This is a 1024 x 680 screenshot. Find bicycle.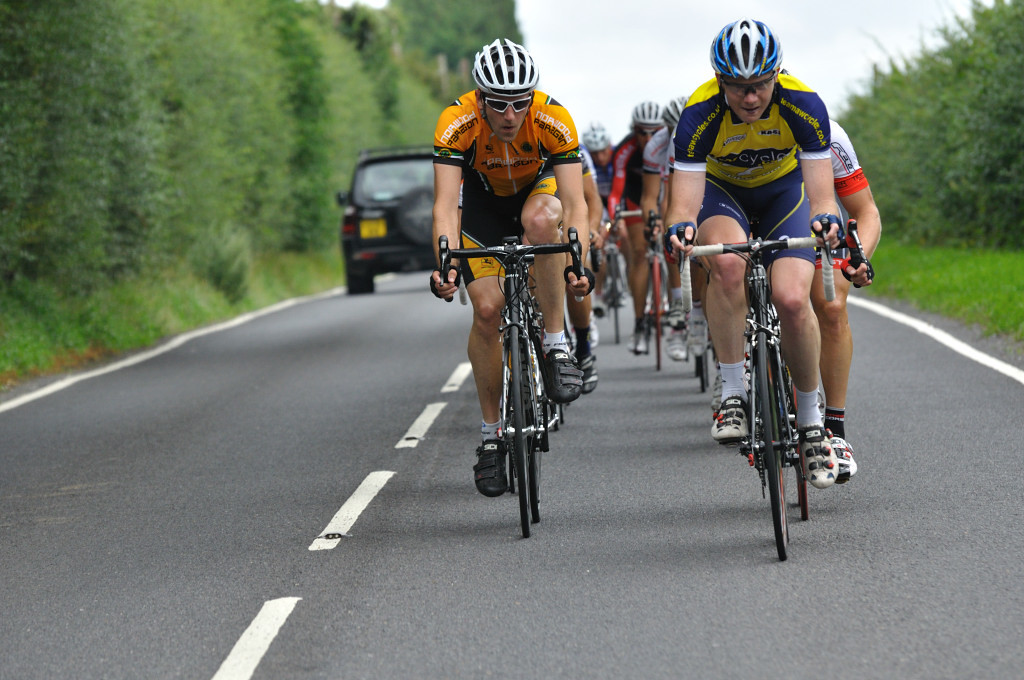
Bounding box: detection(592, 206, 632, 344).
